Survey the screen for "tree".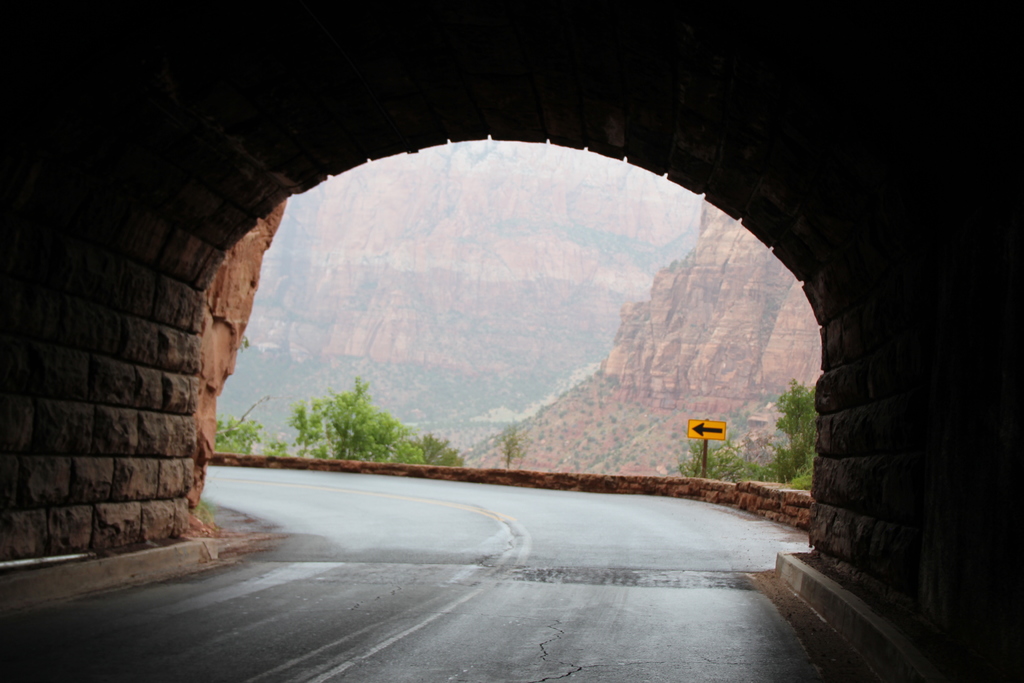
Survey found: 493, 420, 525, 472.
